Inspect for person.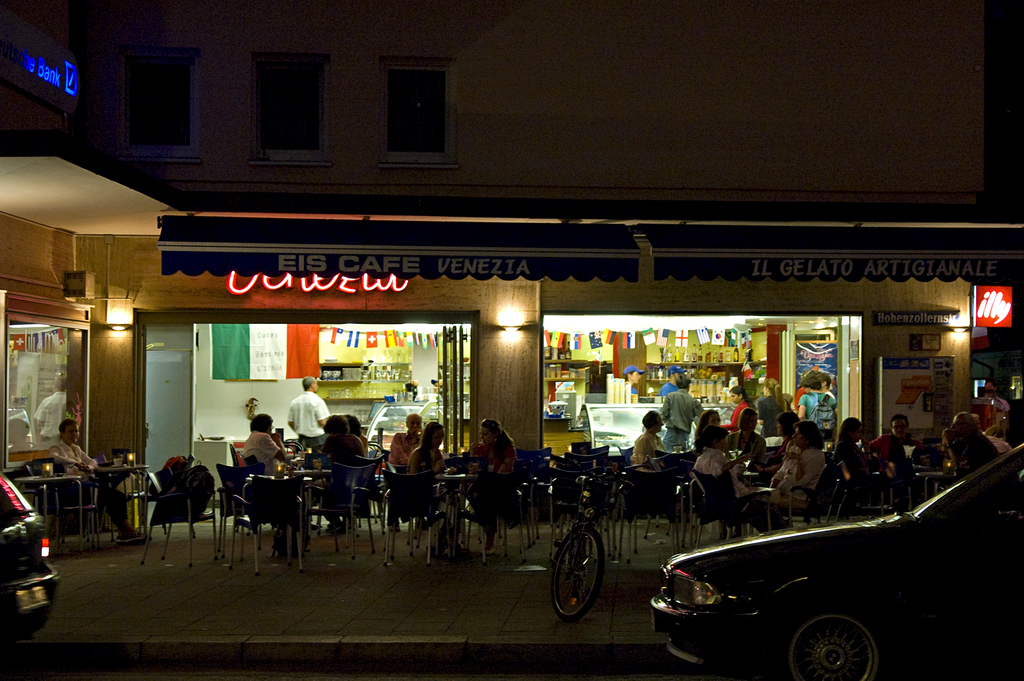
Inspection: bbox=(619, 365, 649, 402).
